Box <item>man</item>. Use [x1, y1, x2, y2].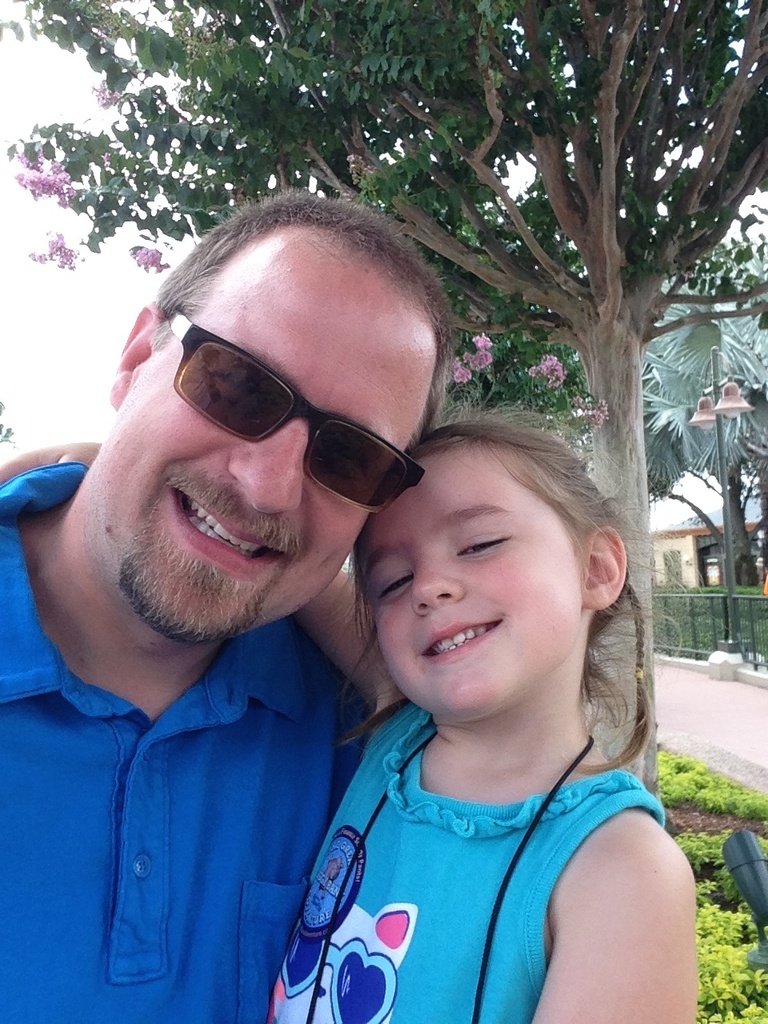
[9, 168, 490, 1023].
